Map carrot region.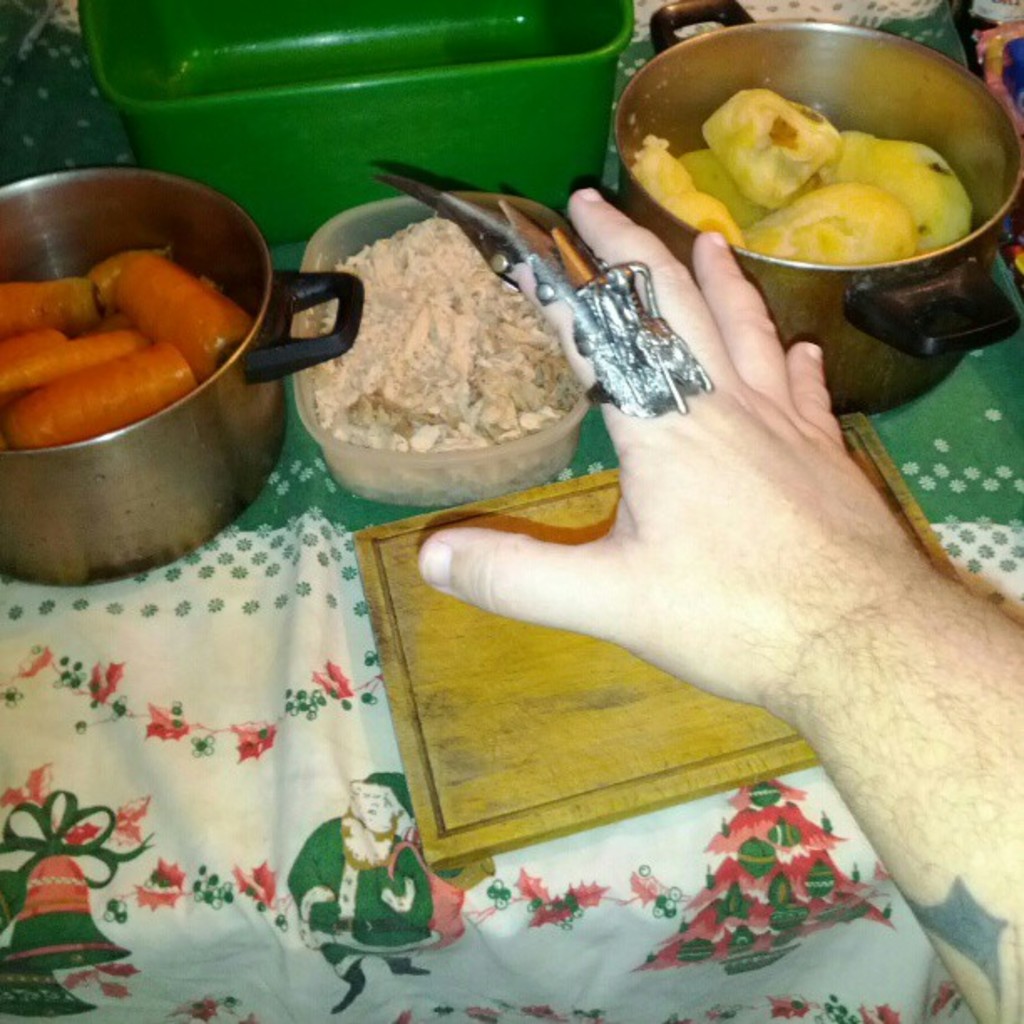
Mapped to crop(0, 326, 67, 370).
